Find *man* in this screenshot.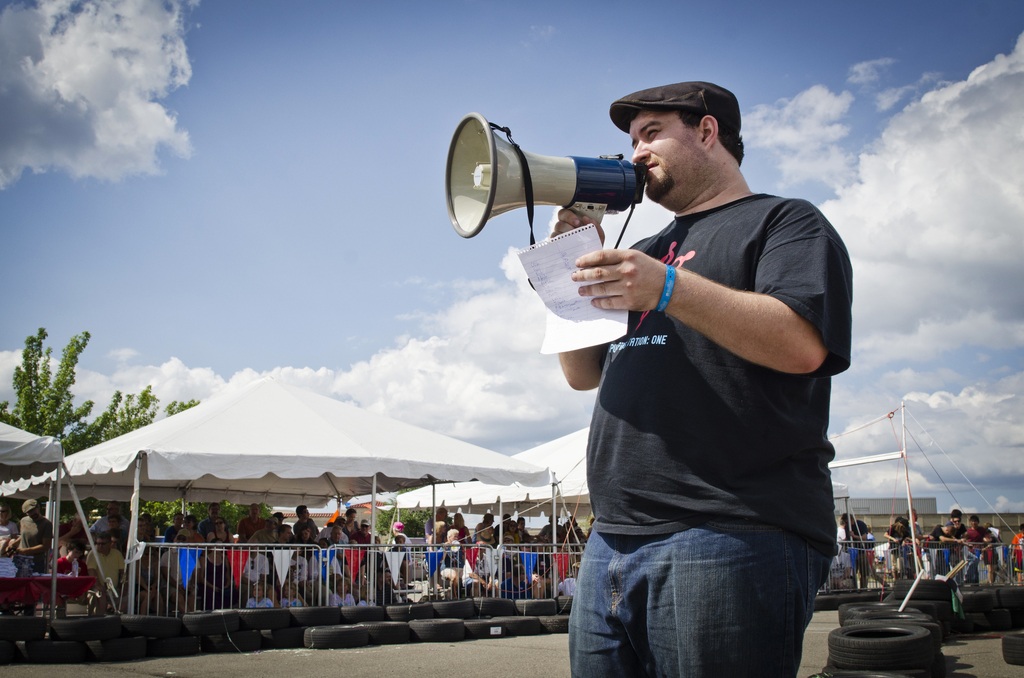
The bounding box for *man* is x1=182, y1=511, x2=201, y2=549.
